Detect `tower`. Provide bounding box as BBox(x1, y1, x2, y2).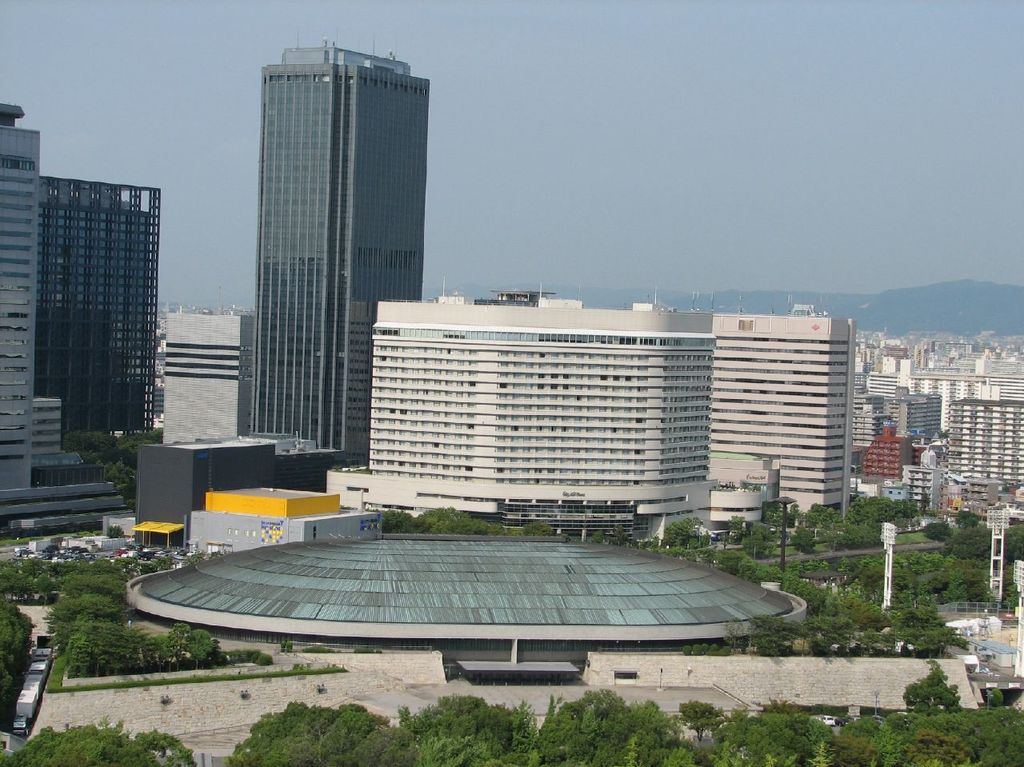
BBox(853, 421, 926, 482).
